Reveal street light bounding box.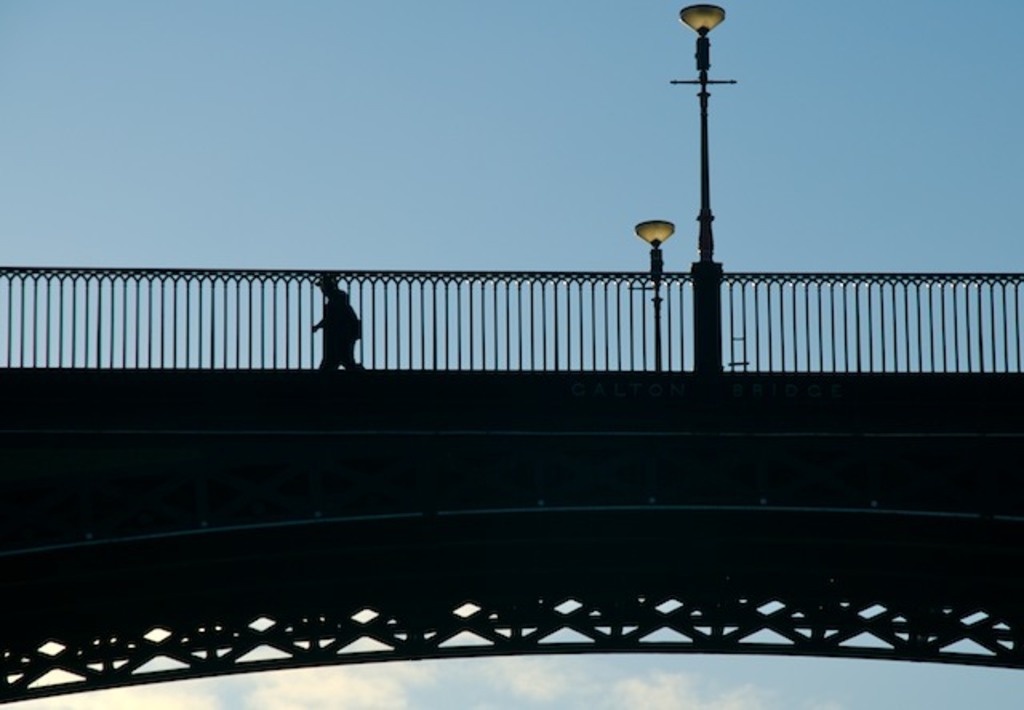
Revealed: [630, 213, 677, 371].
